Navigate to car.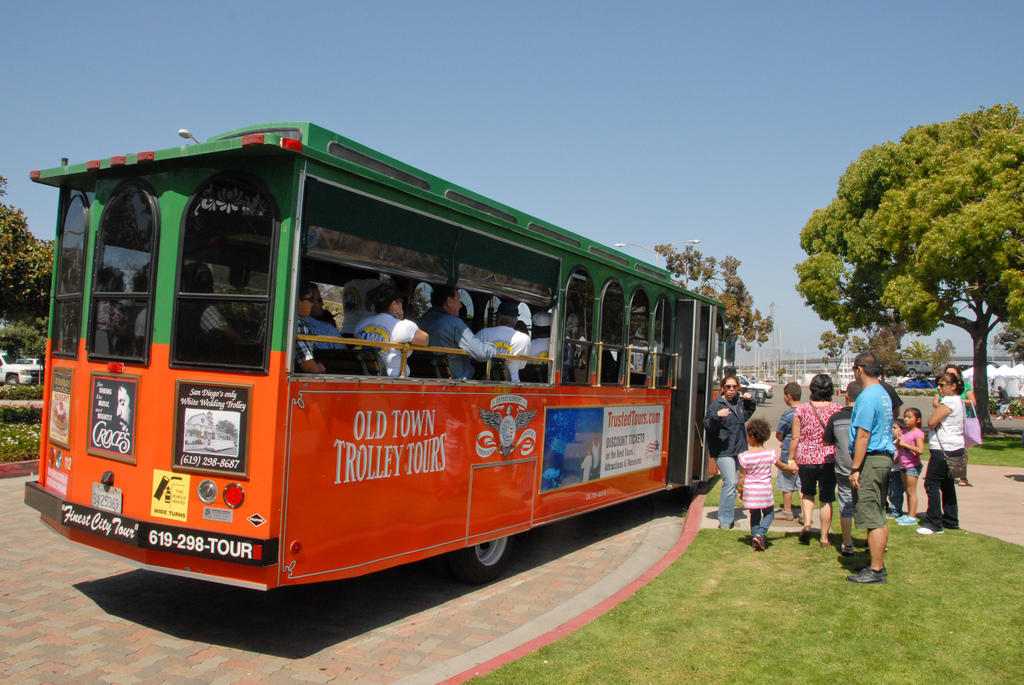
Navigation target: 742:374:770:402.
